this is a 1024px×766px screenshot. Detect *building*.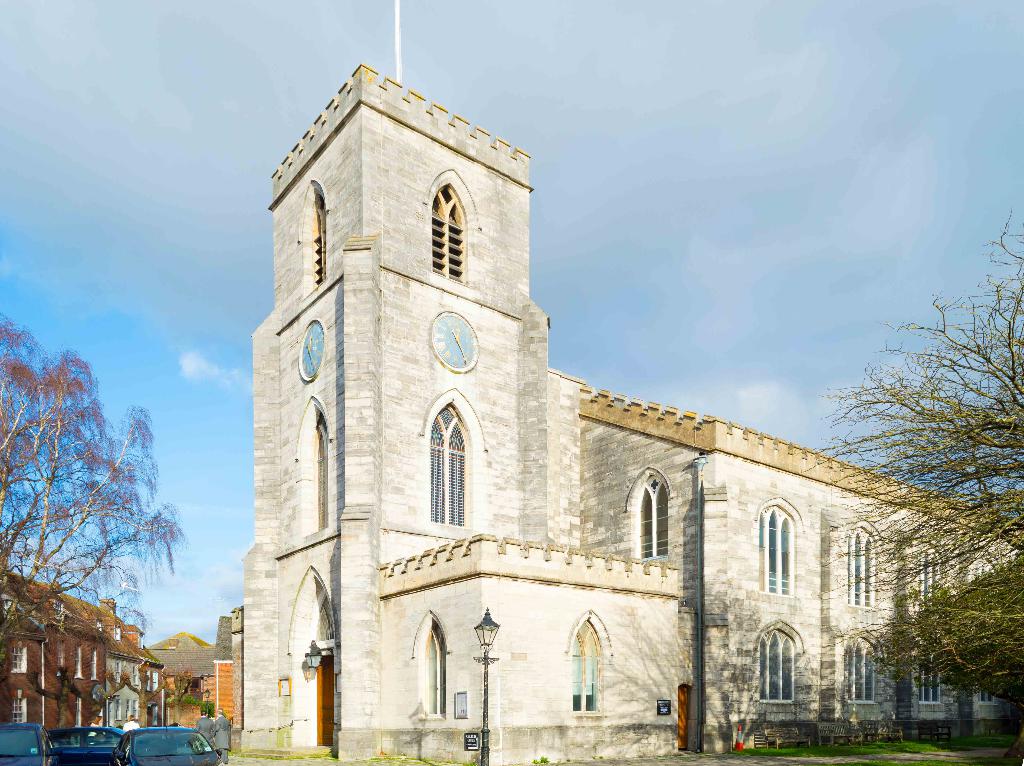
<region>0, 560, 167, 733</region>.
